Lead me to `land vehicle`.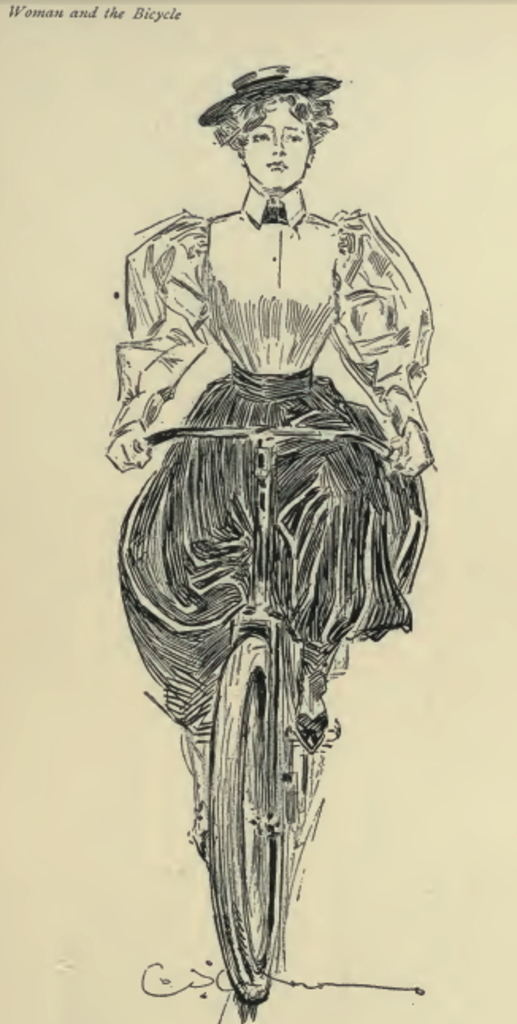
Lead to BBox(143, 426, 389, 1000).
